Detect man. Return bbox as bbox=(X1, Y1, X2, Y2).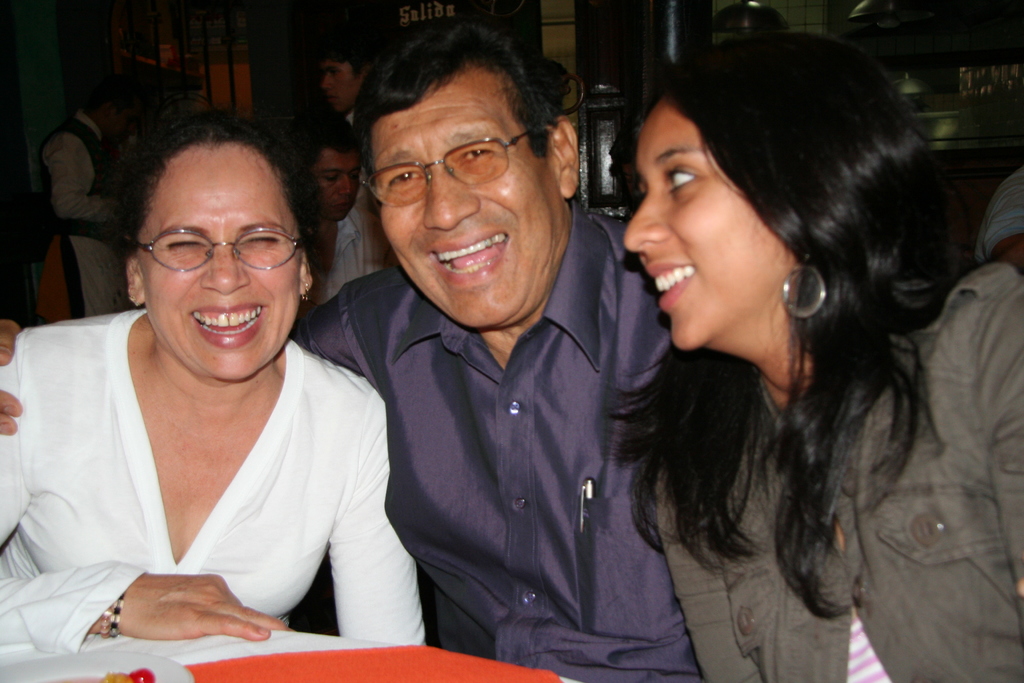
bbox=(315, 34, 380, 120).
